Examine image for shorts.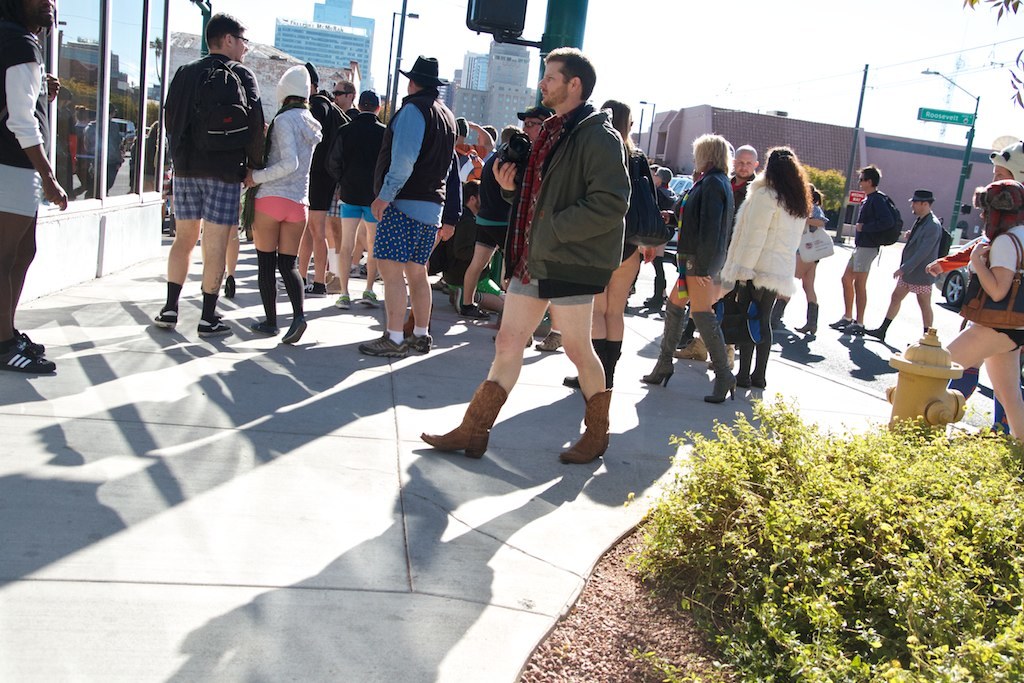
Examination result: 450/277/503/292.
